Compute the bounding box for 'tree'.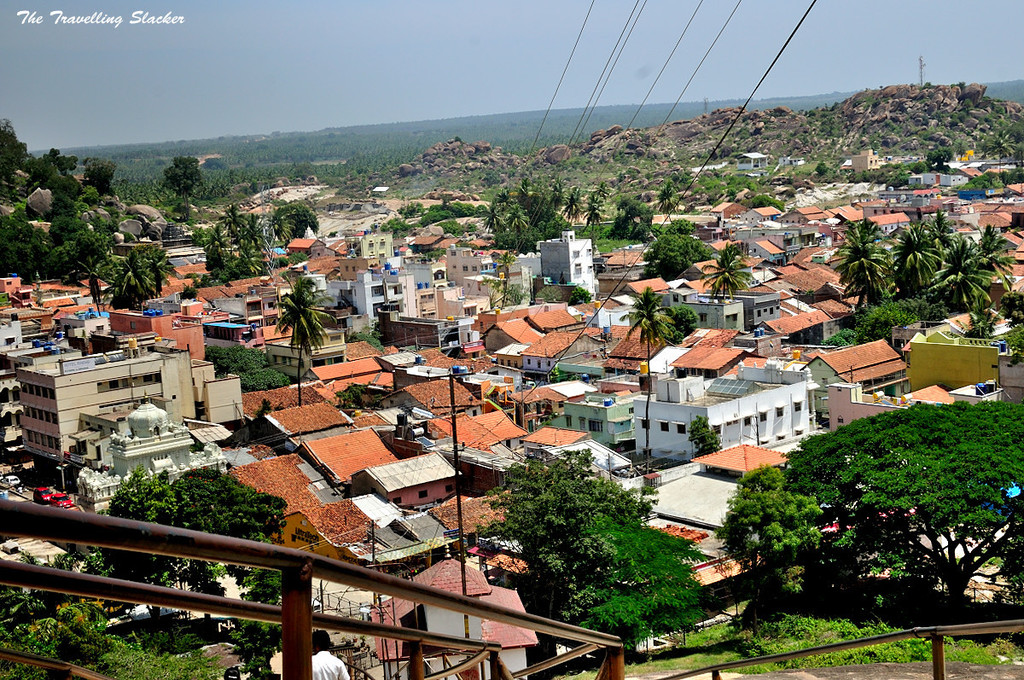
<box>457,199,474,218</box>.
